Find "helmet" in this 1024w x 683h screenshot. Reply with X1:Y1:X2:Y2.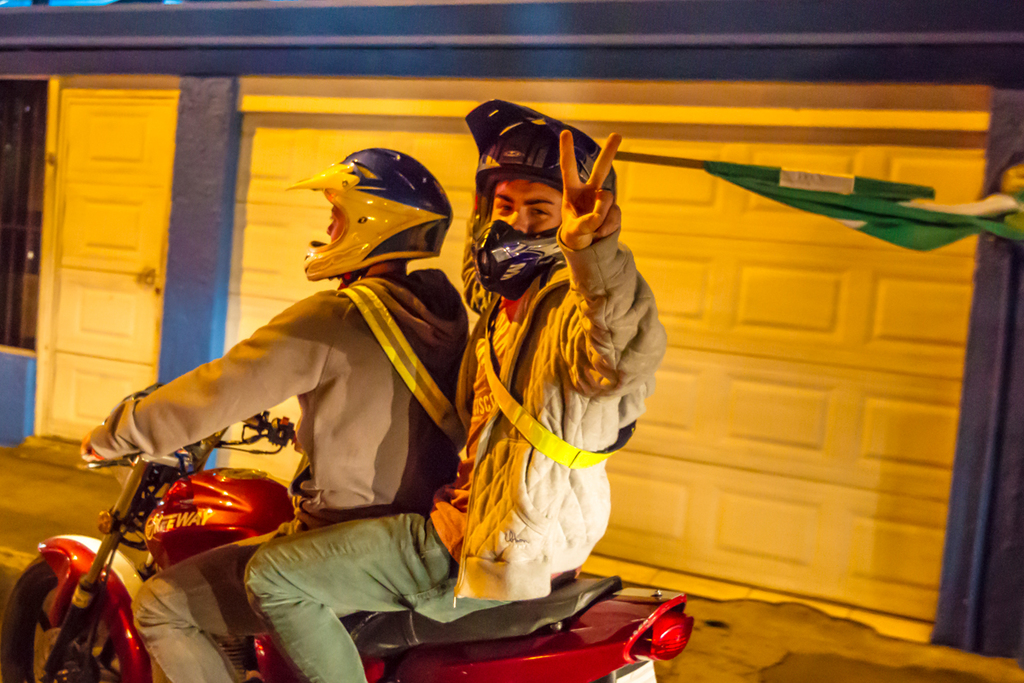
457:91:623:294.
